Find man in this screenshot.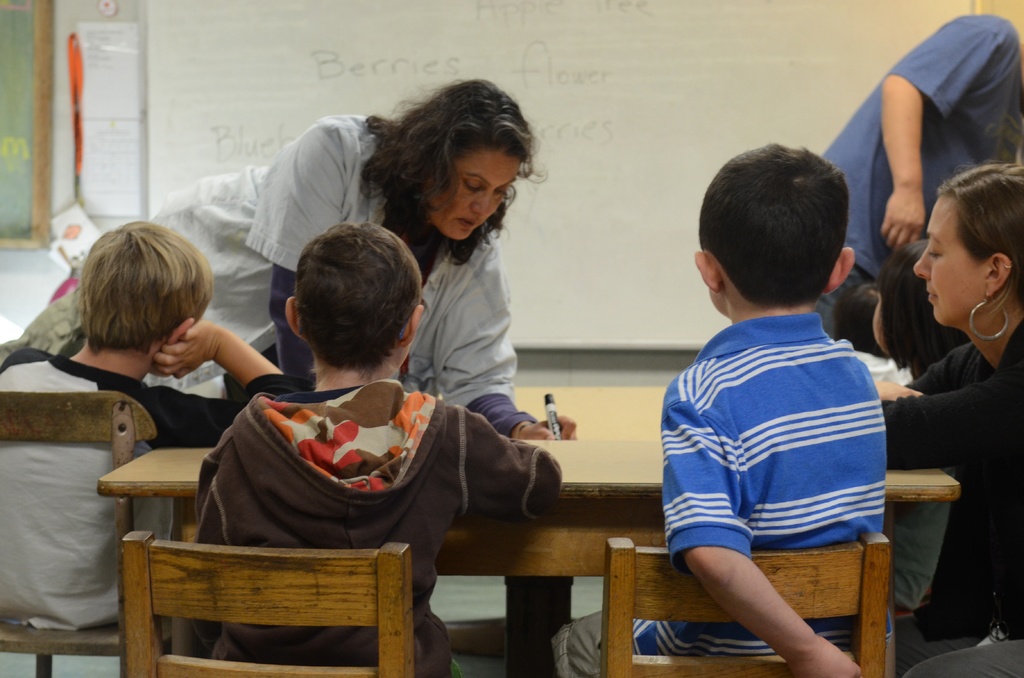
The bounding box for man is 820 13 1023 335.
